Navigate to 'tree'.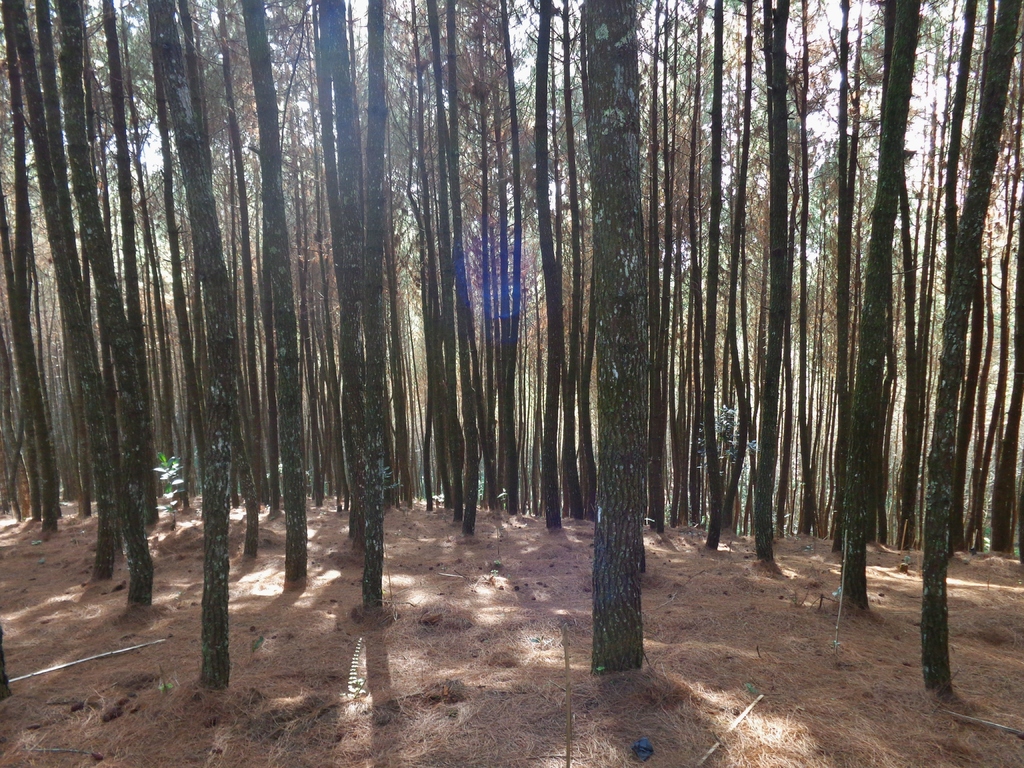
Navigation target: locate(579, 0, 648, 675).
